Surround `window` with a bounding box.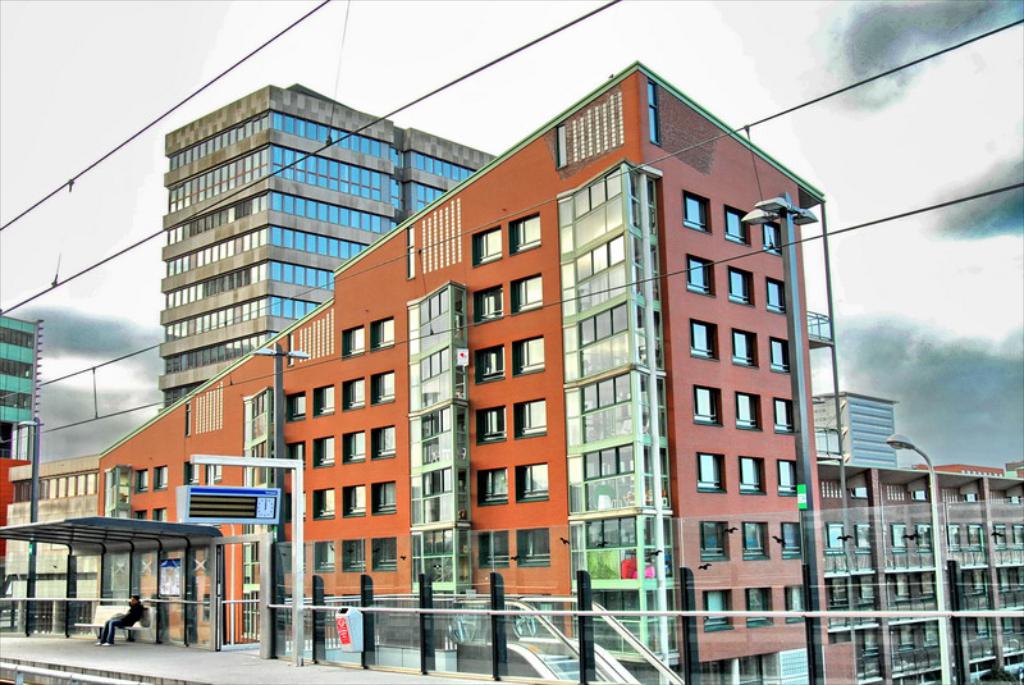
<bbox>163, 297, 278, 341</bbox>.
